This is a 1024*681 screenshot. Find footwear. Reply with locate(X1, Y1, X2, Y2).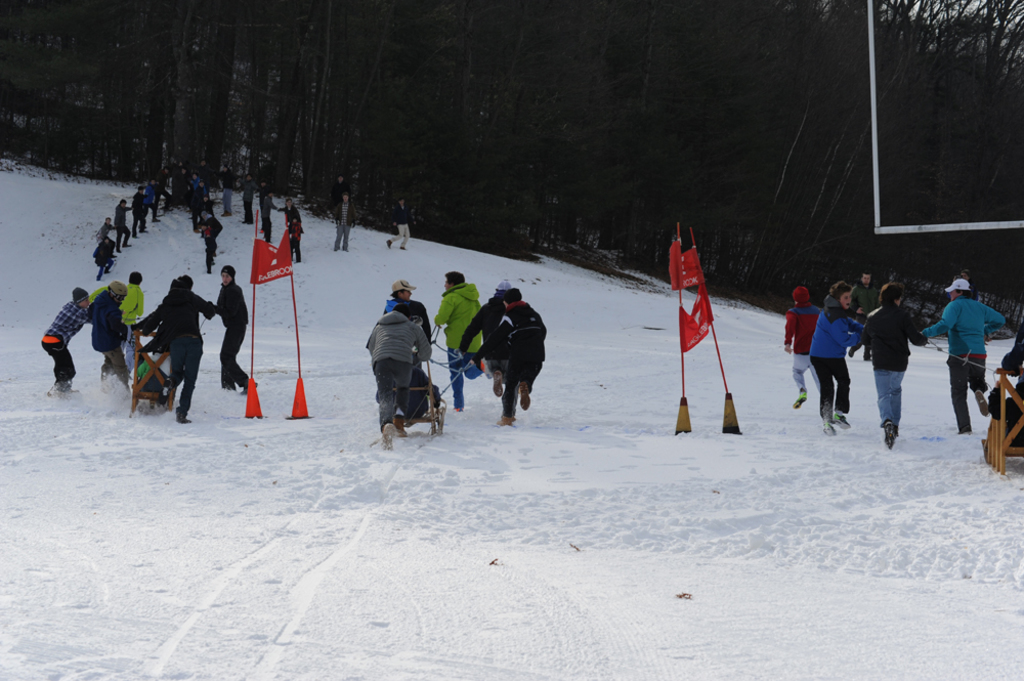
locate(882, 415, 901, 452).
